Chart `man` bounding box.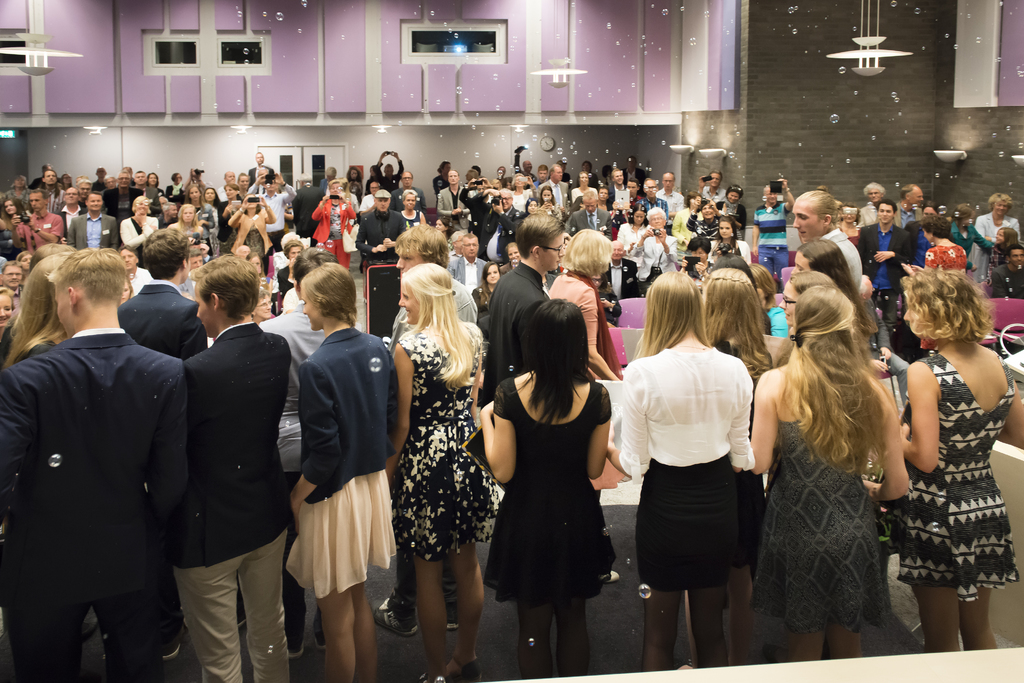
Charted: crop(658, 169, 677, 208).
